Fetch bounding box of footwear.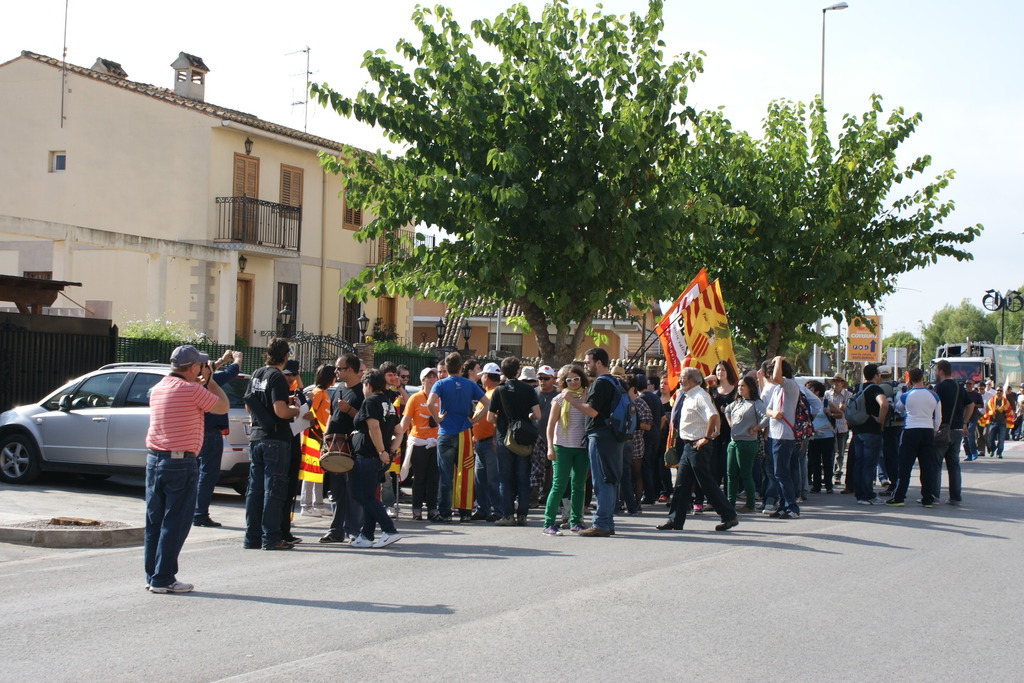
Bbox: 411/504/422/520.
